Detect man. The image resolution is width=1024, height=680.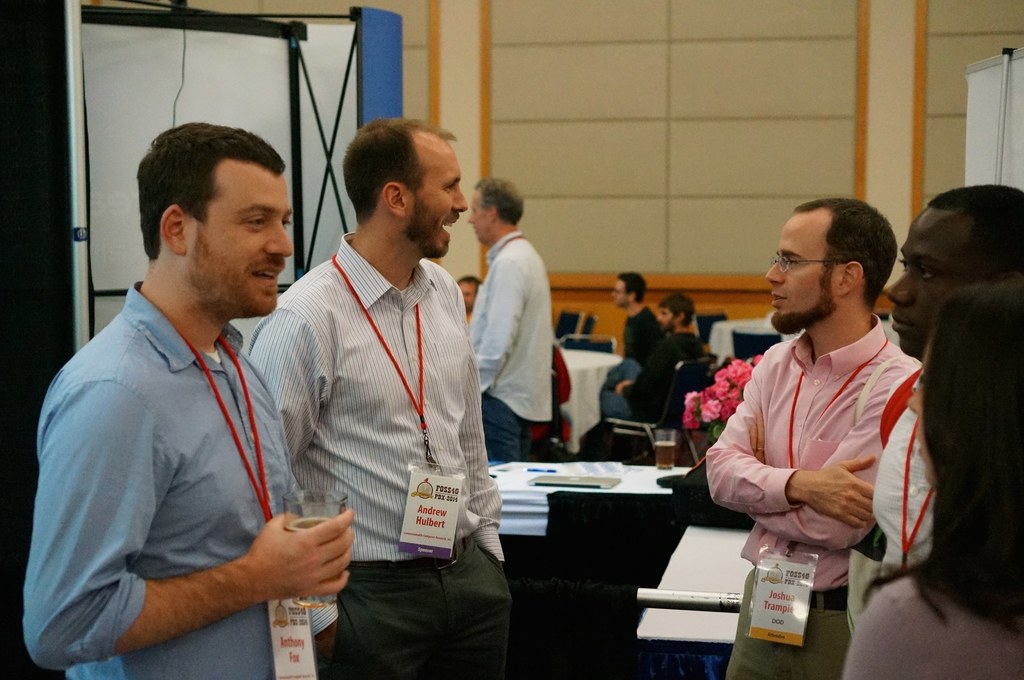
box(886, 183, 1023, 563).
